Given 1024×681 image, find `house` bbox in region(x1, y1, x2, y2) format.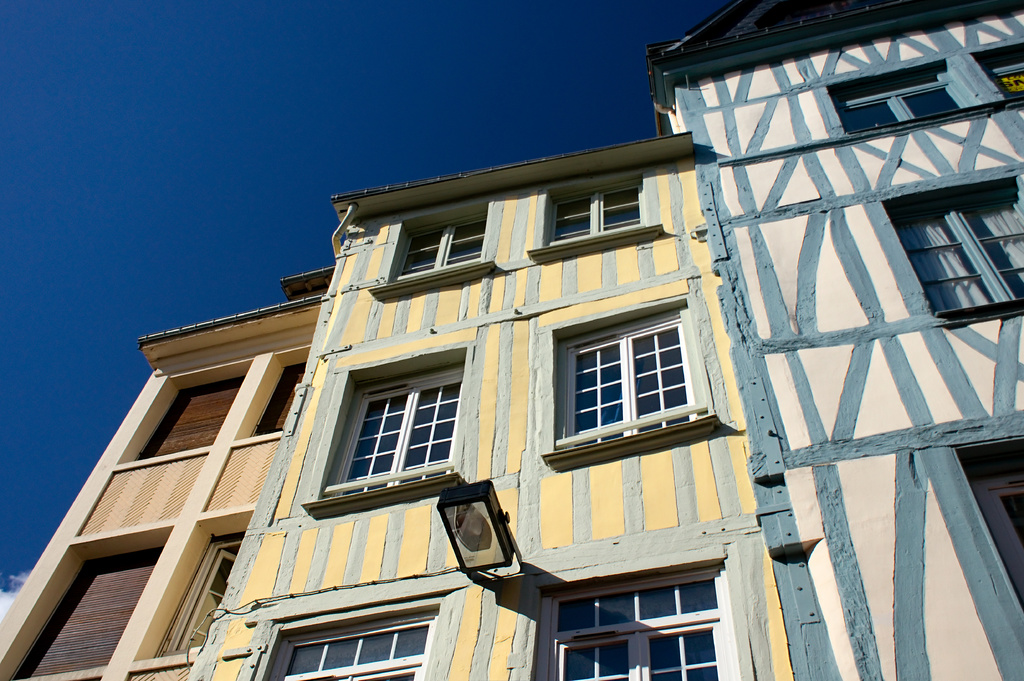
region(0, 258, 338, 680).
